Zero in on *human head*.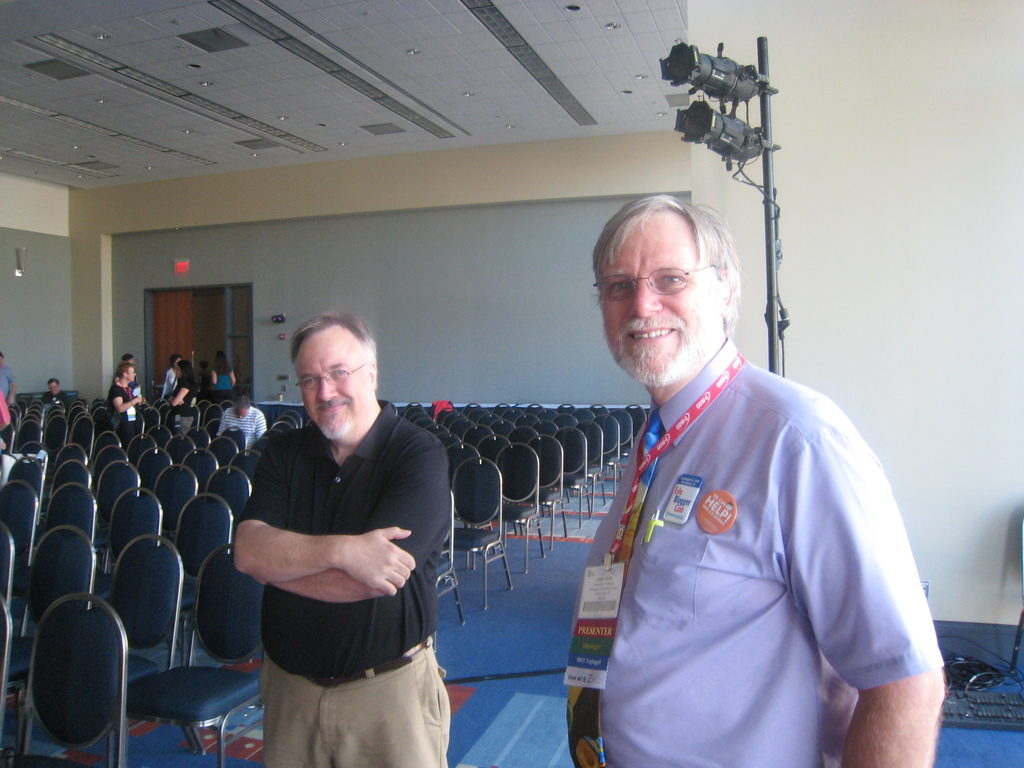
Zeroed in: [123,355,134,365].
